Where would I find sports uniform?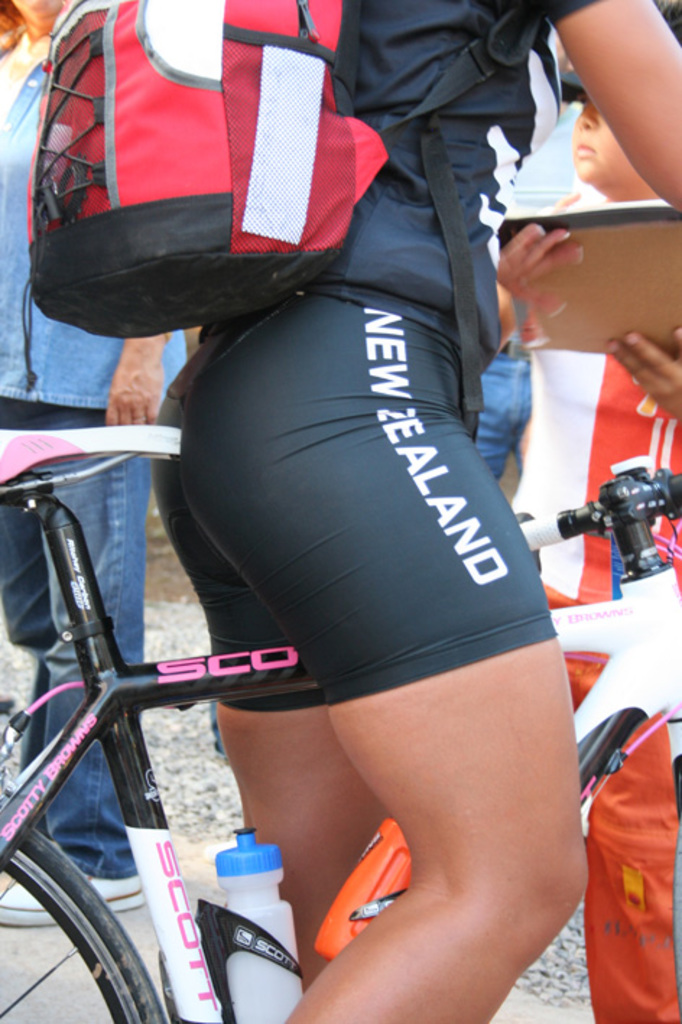
At locate(127, 0, 571, 738).
